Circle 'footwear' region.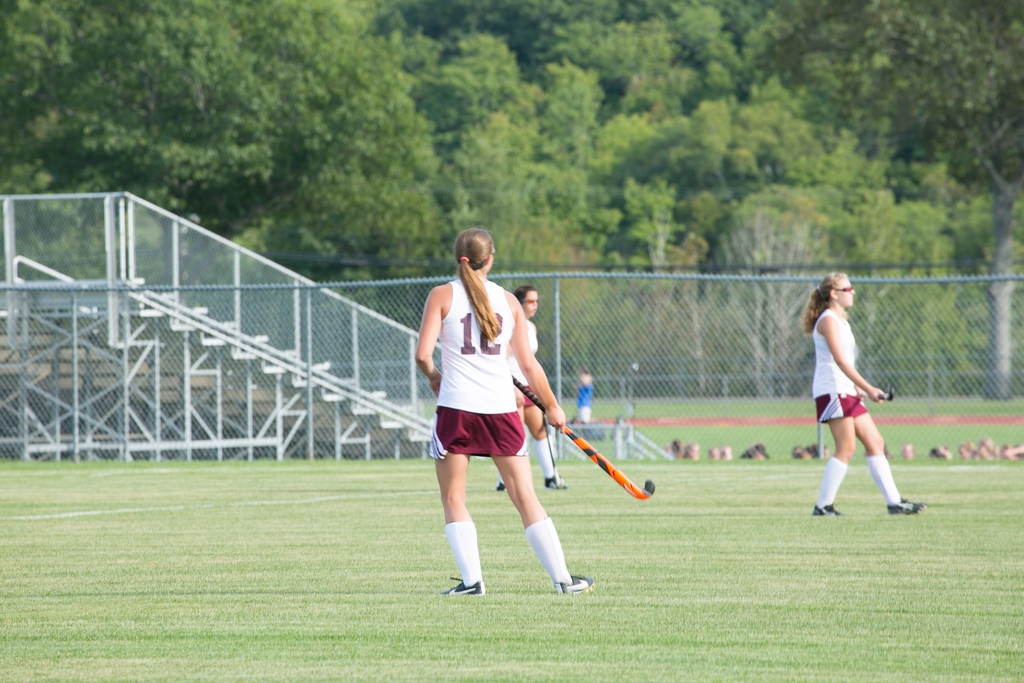
Region: <box>541,471,570,493</box>.
